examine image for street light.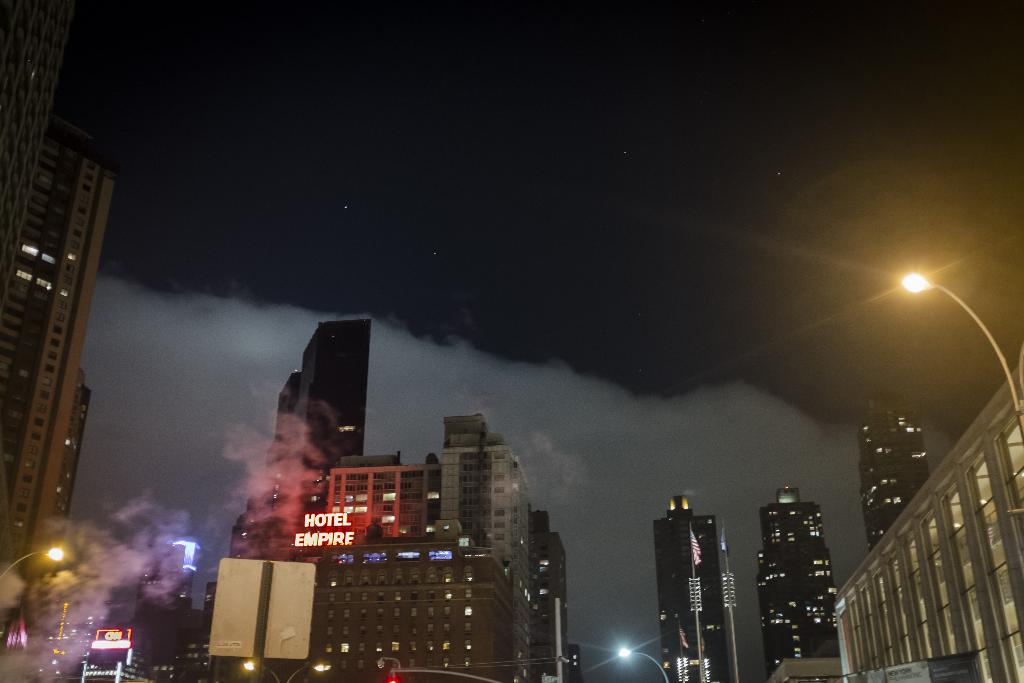
Examination result: locate(242, 659, 330, 682).
